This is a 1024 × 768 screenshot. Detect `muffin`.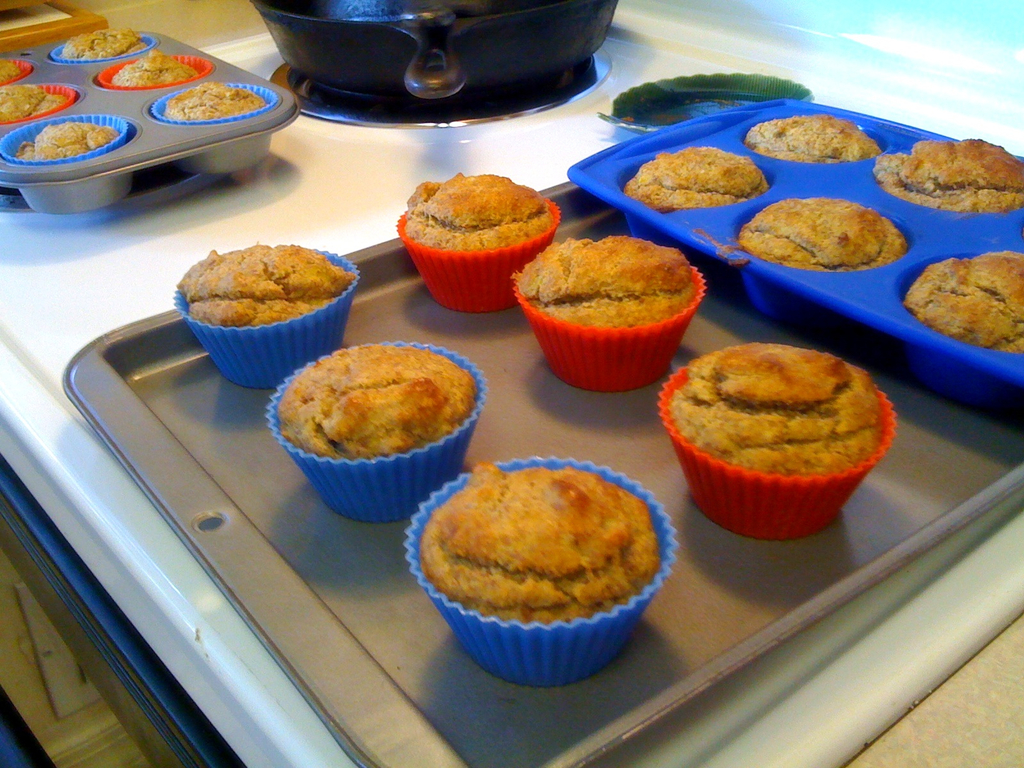
BBox(395, 172, 558, 315).
